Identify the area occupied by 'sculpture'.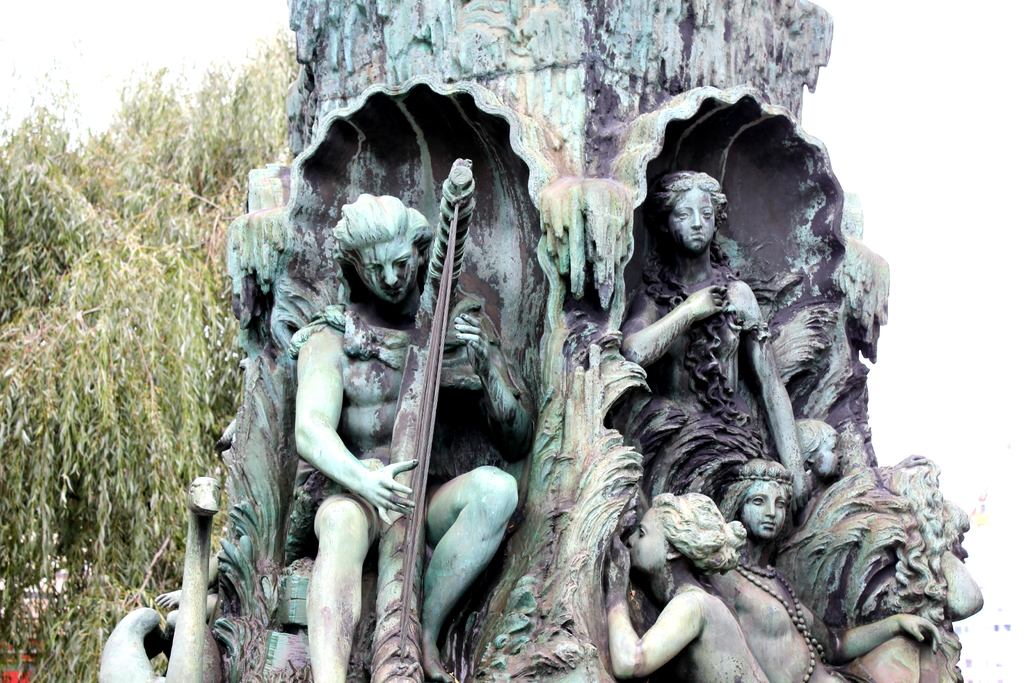
Area: (left=101, top=468, right=270, bottom=682).
